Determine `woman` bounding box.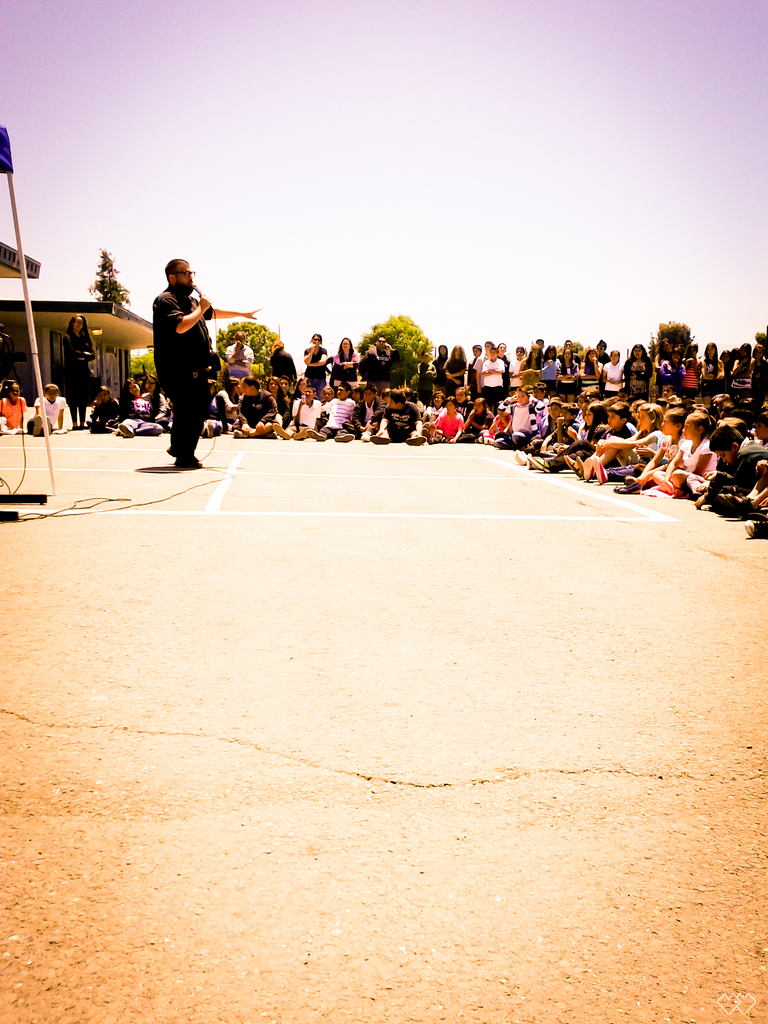
Determined: crop(224, 330, 252, 385).
